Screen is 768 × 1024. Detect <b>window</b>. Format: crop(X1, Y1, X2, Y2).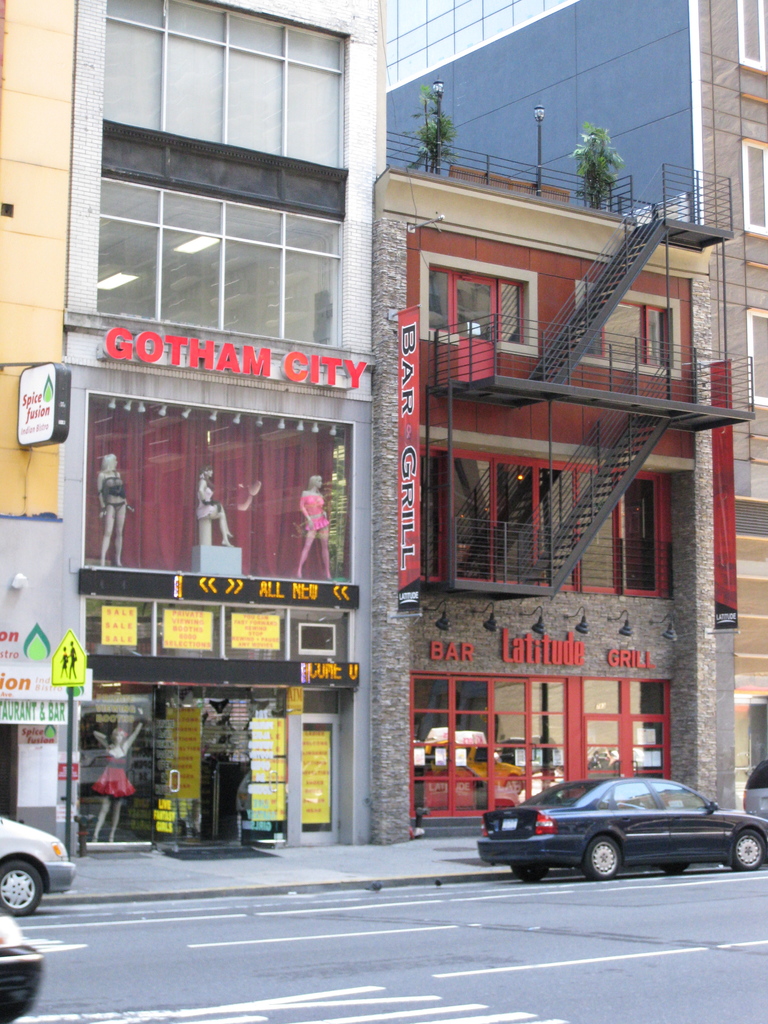
crop(102, 17, 377, 159).
